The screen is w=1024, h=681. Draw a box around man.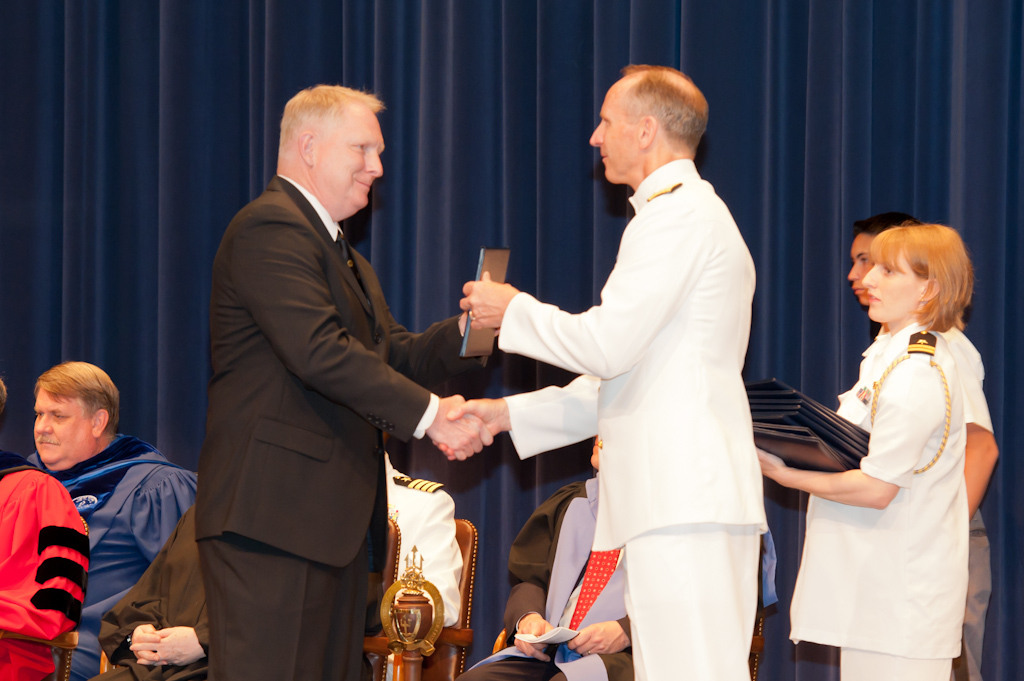
pyautogui.locateOnScreen(848, 212, 1002, 680).
